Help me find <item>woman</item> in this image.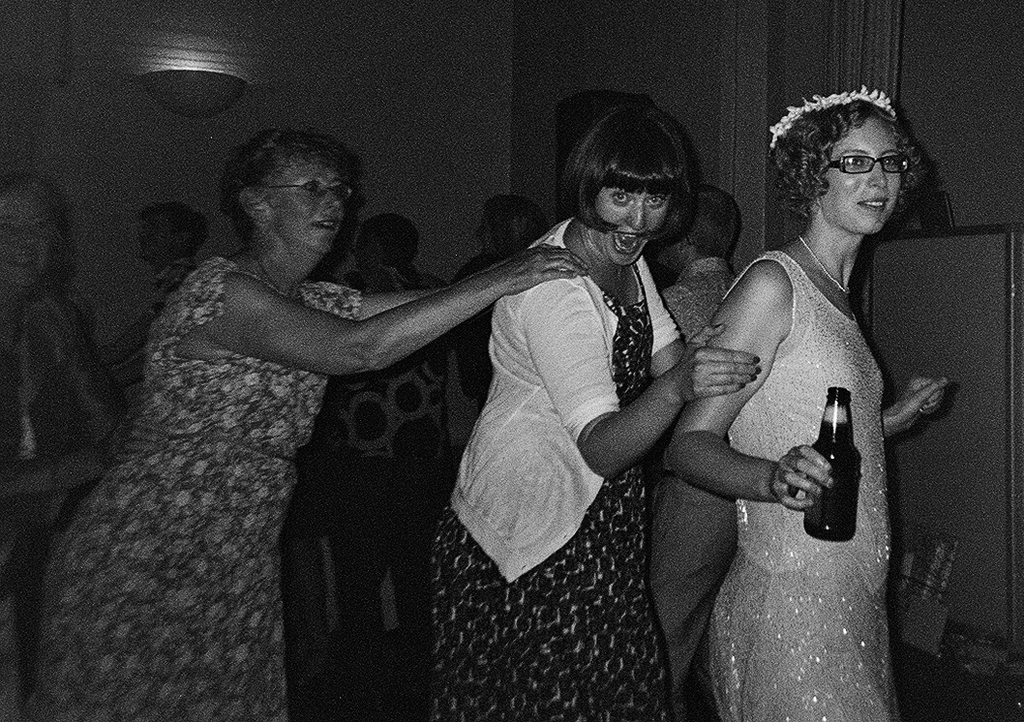
Found it: rect(456, 205, 564, 411).
